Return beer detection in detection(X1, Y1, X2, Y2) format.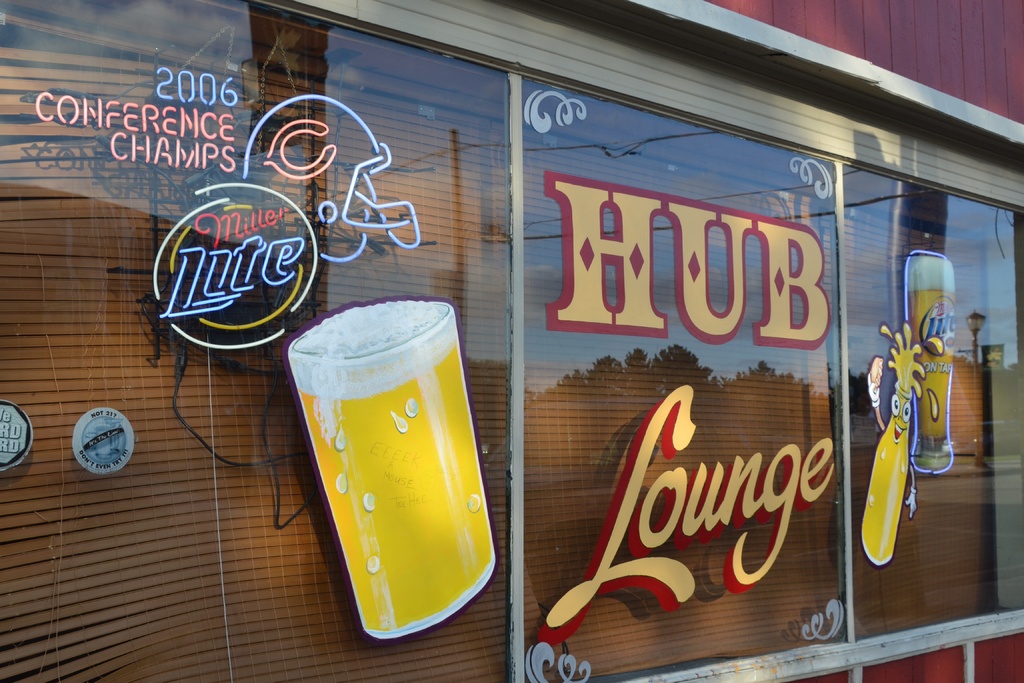
detection(900, 252, 959, 471).
